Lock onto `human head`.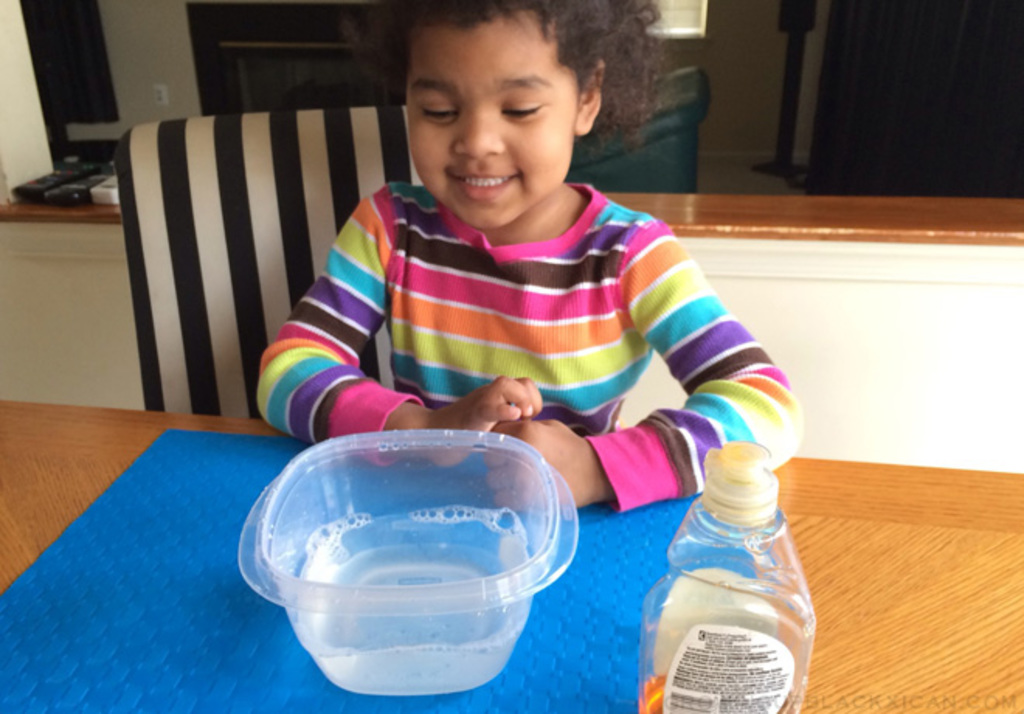
Locked: [left=386, top=11, right=639, bottom=224].
